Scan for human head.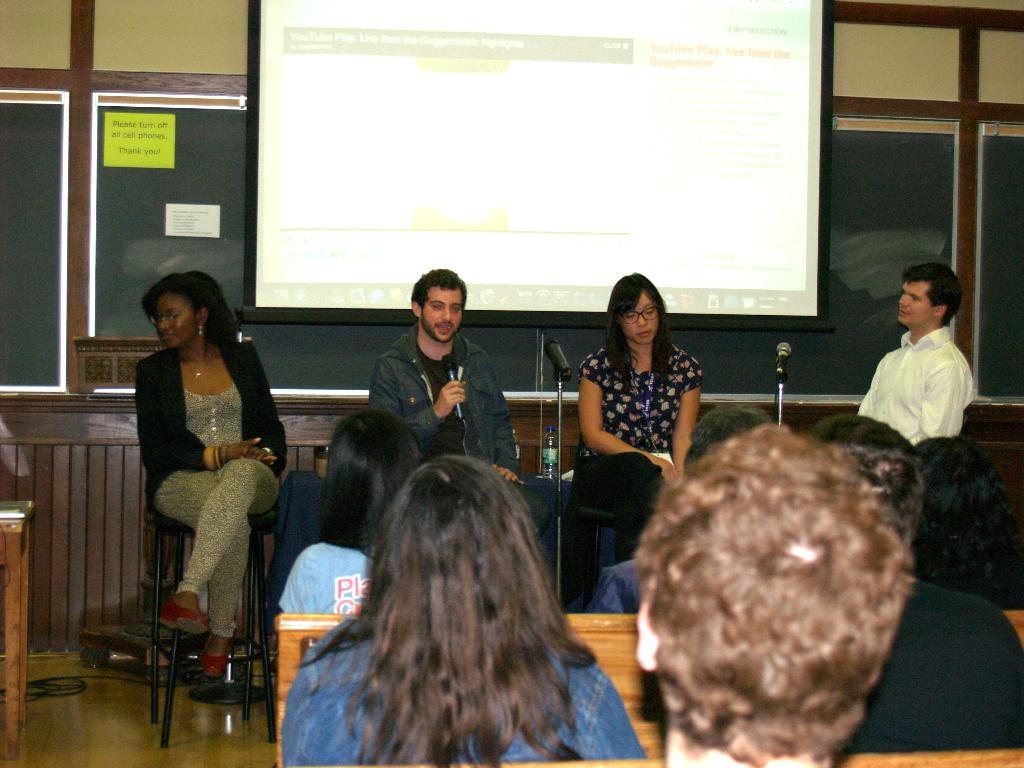
Scan result: BBox(415, 271, 463, 339).
